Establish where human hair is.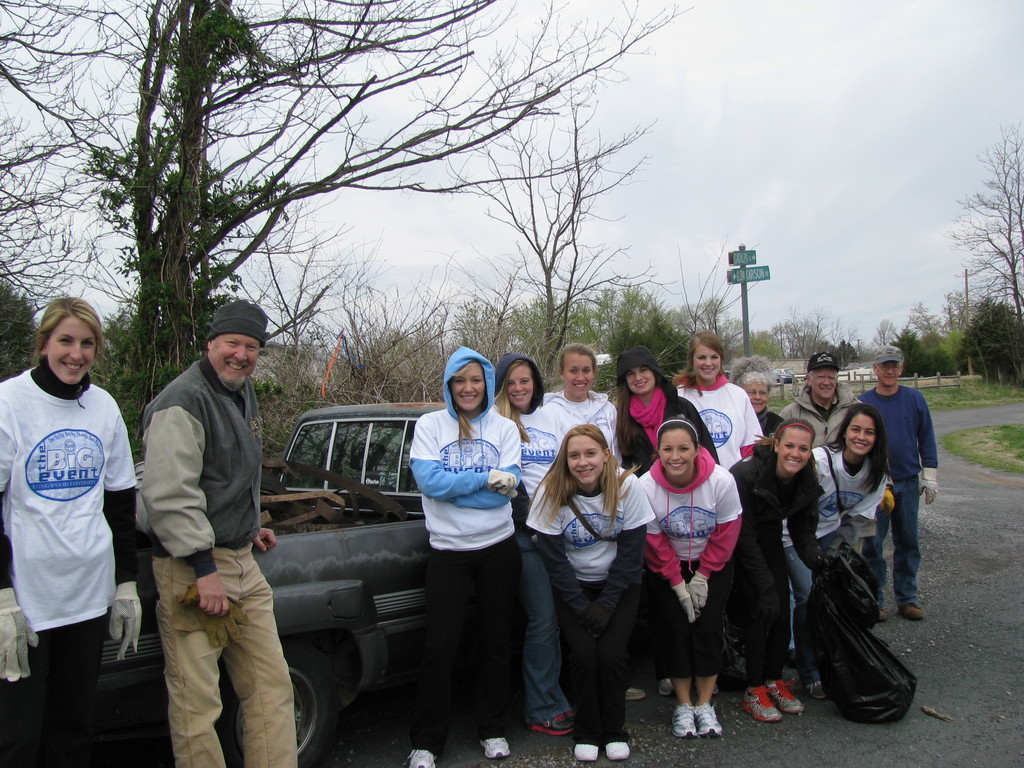
Established at <region>672, 329, 724, 402</region>.
